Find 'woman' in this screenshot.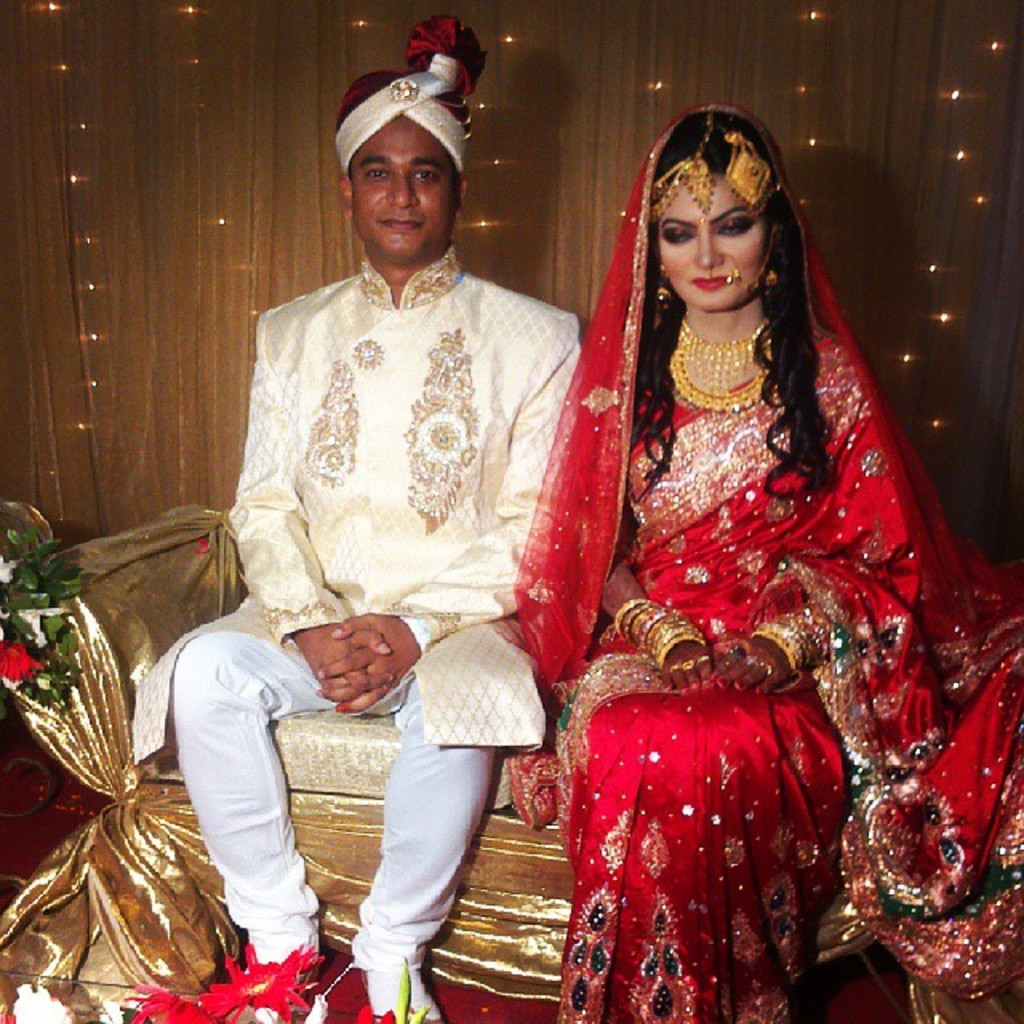
The bounding box for 'woman' is l=507, t=98, r=963, b=1000.
